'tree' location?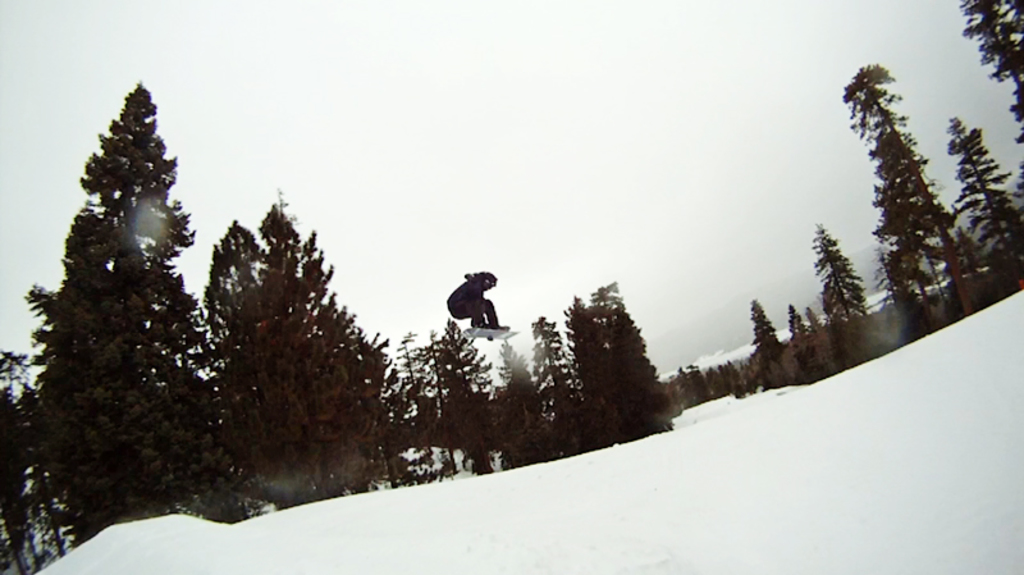
x1=837 y1=55 x2=996 y2=338
